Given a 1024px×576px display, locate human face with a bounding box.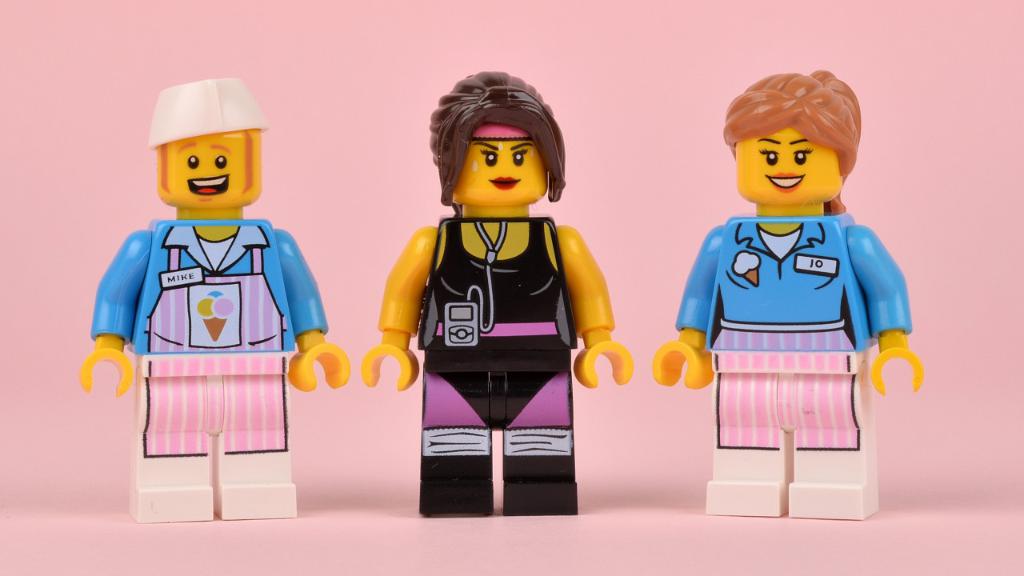
Located: (left=453, top=142, right=549, bottom=209).
